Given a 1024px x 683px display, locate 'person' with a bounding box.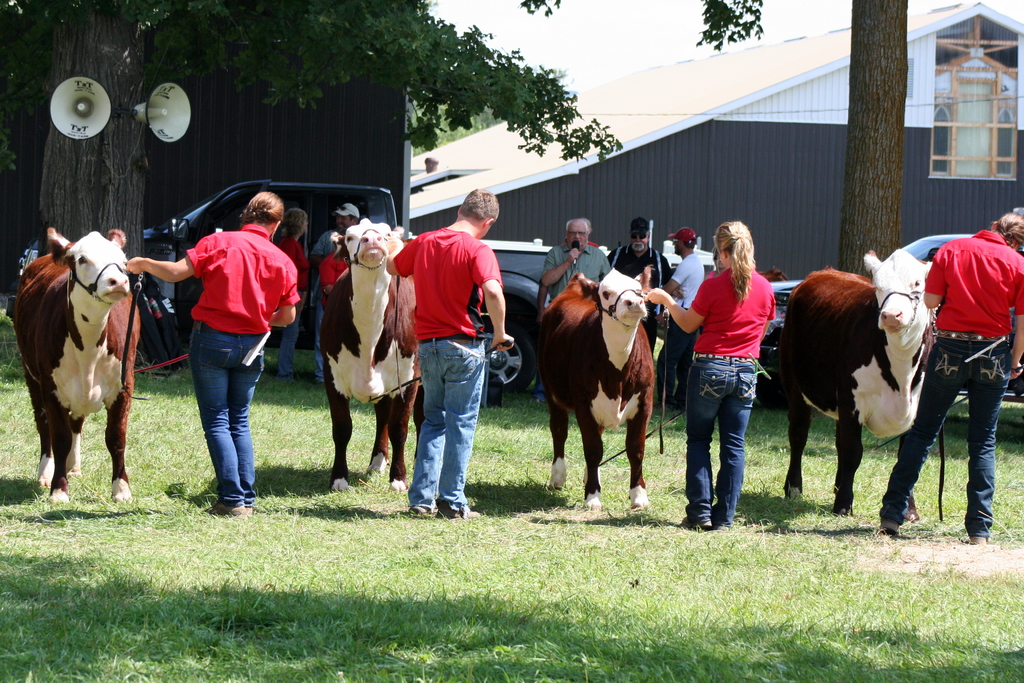
Located: [320, 243, 354, 340].
